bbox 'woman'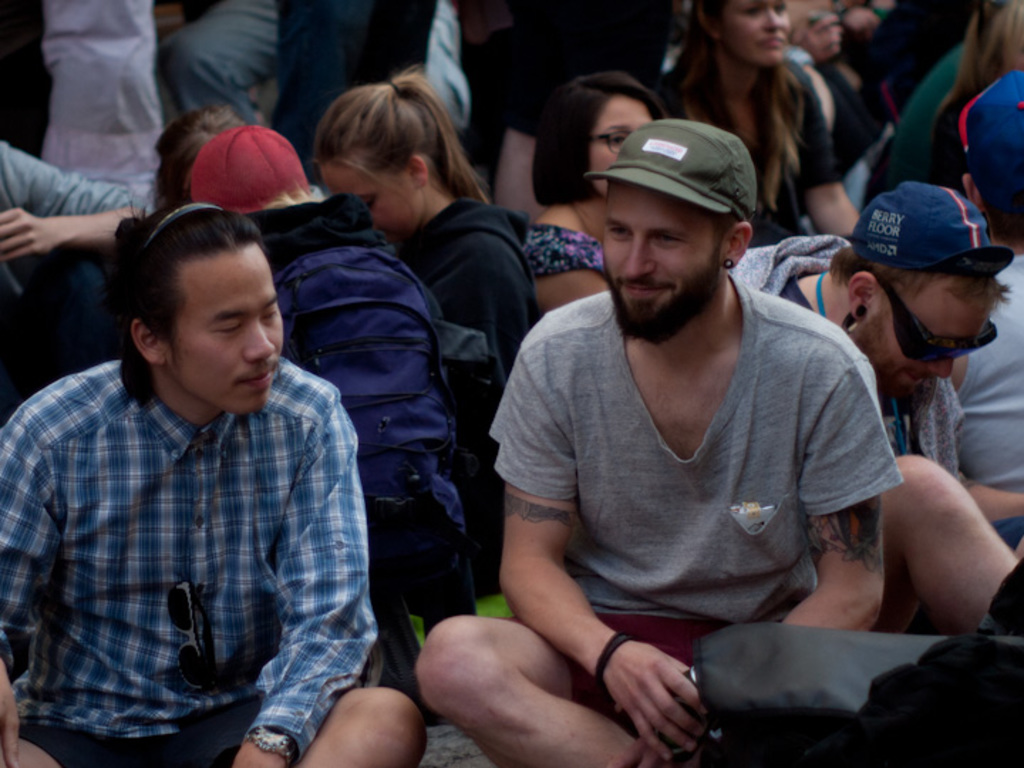
<region>923, 0, 1023, 175</region>
